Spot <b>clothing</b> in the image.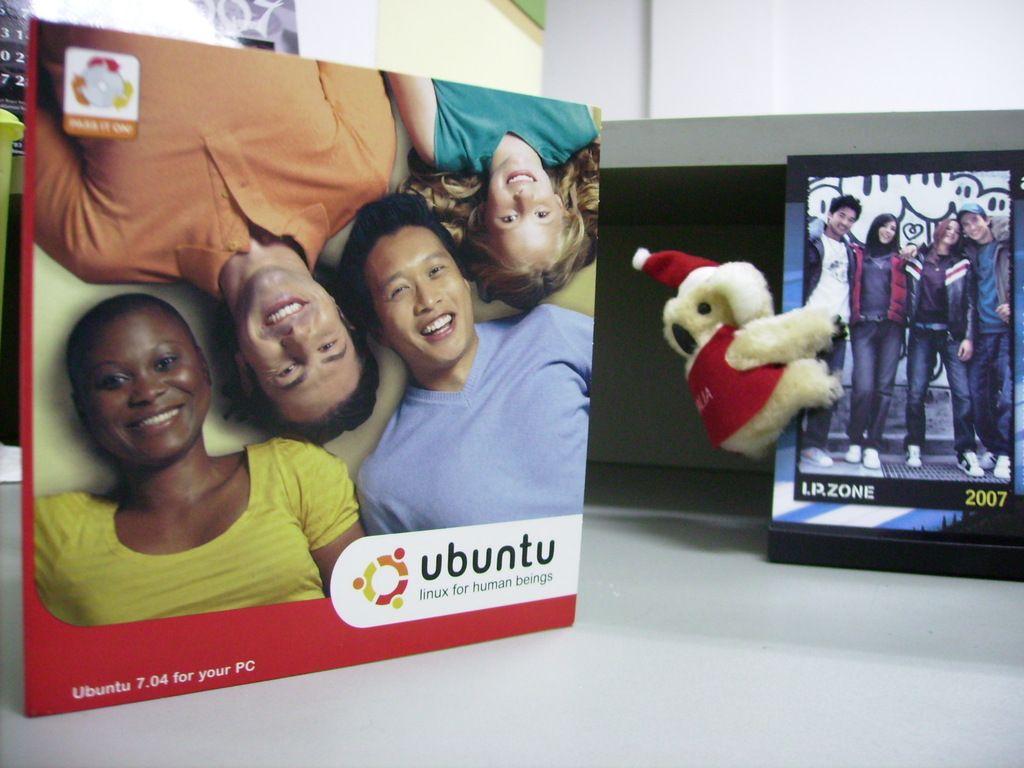
<b>clothing</b> found at box(890, 248, 976, 445).
